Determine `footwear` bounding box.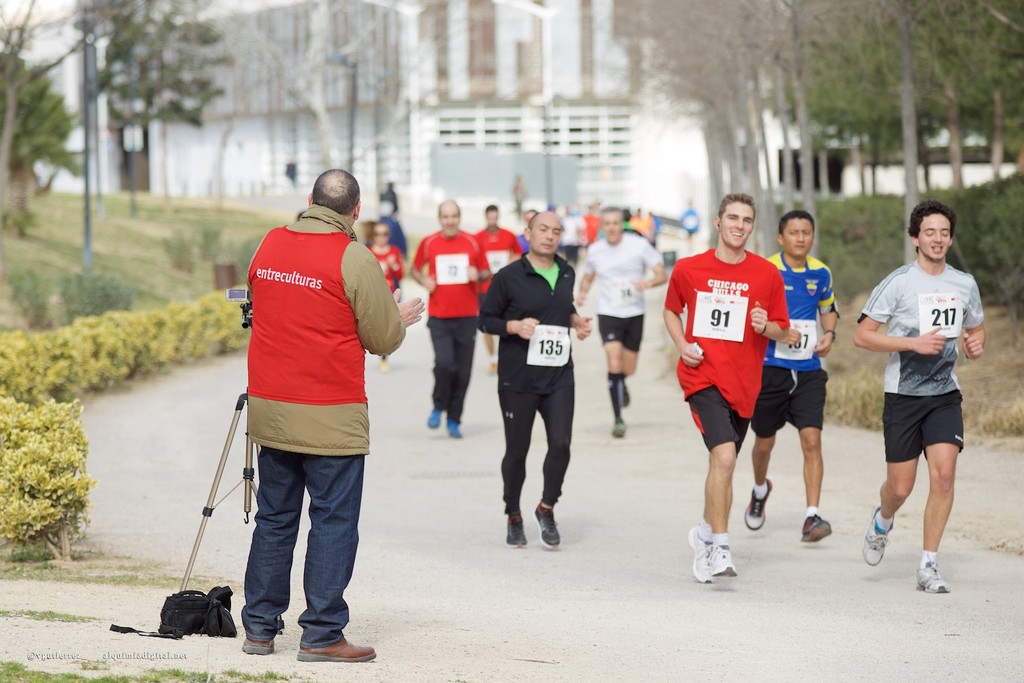
Determined: locate(294, 633, 378, 662).
